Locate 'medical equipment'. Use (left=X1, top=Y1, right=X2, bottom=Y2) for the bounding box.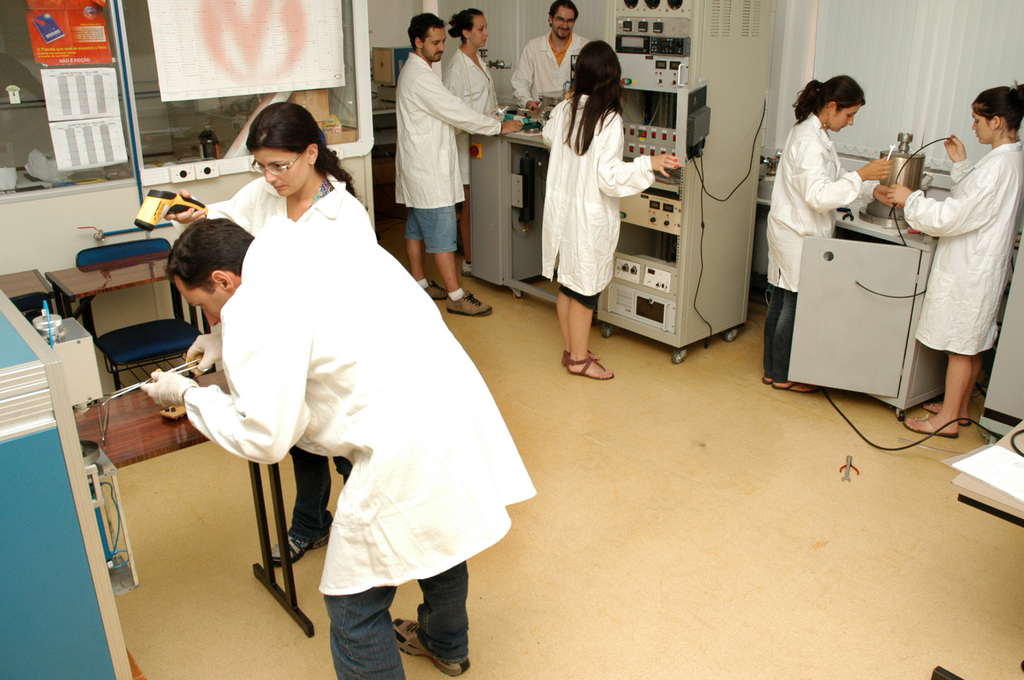
(left=0, top=284, right=140, bottom=679).
